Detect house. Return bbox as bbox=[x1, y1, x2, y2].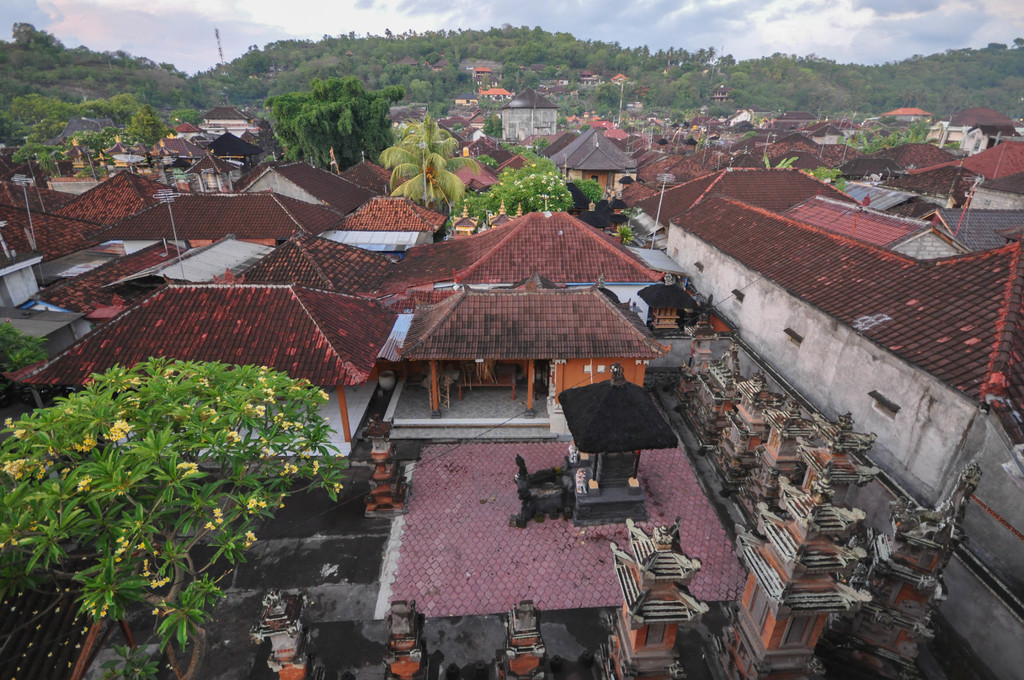
bbox=[139, 127, 194, 180].
